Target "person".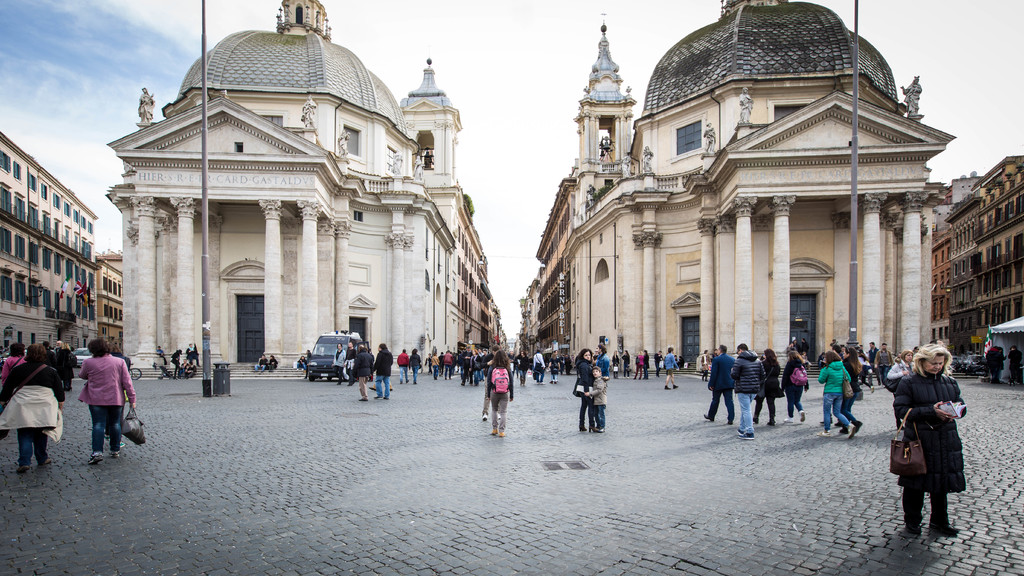
Target region: <bbox>484, 348, 515, 436</bbox>.
